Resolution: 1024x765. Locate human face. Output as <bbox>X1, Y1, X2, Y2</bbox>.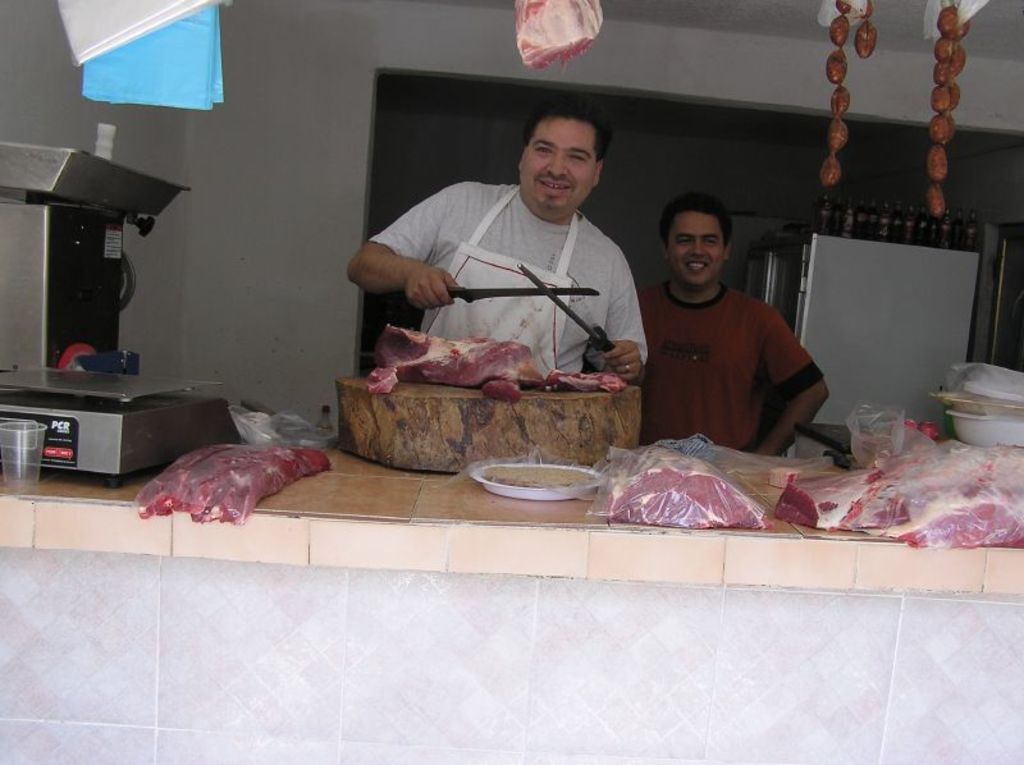
<bbox>668, 209, 724, 287</bbox>.
